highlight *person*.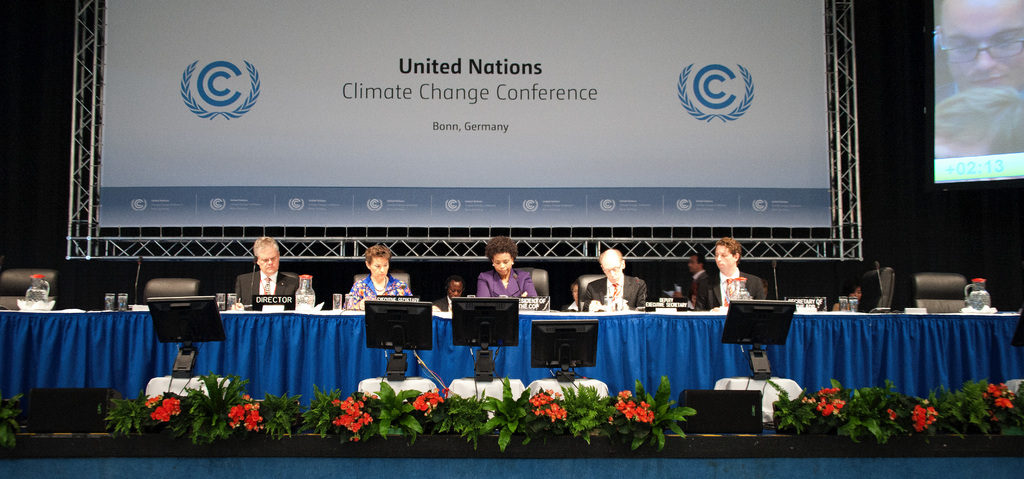
Highlighted region: 570,276,580,313.
